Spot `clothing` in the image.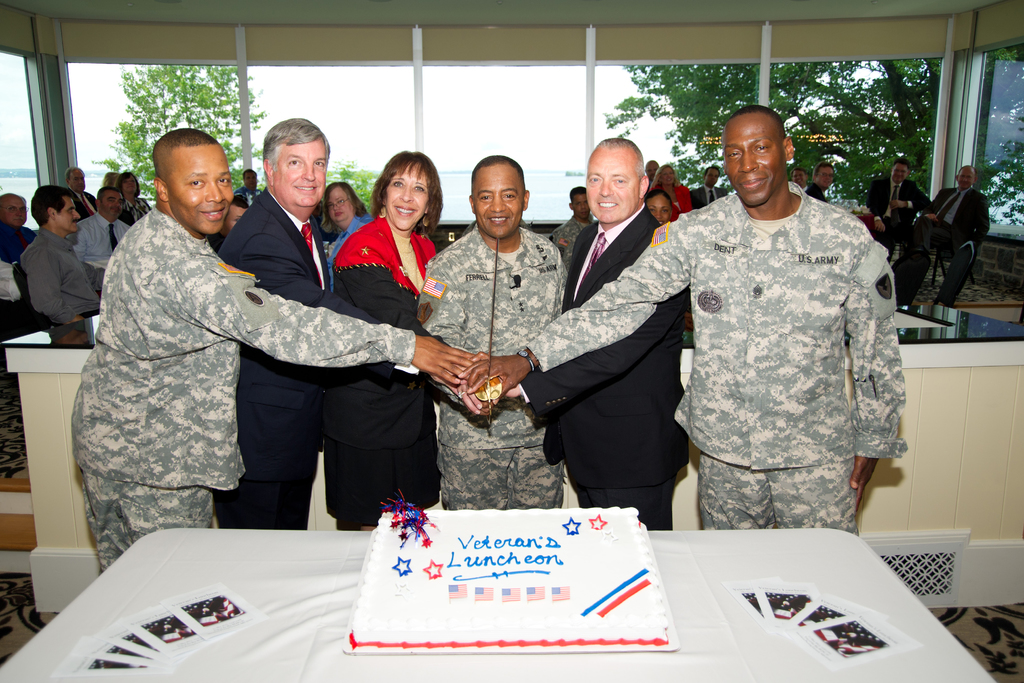
`clothing` found at 691, 182, 727, 211.
